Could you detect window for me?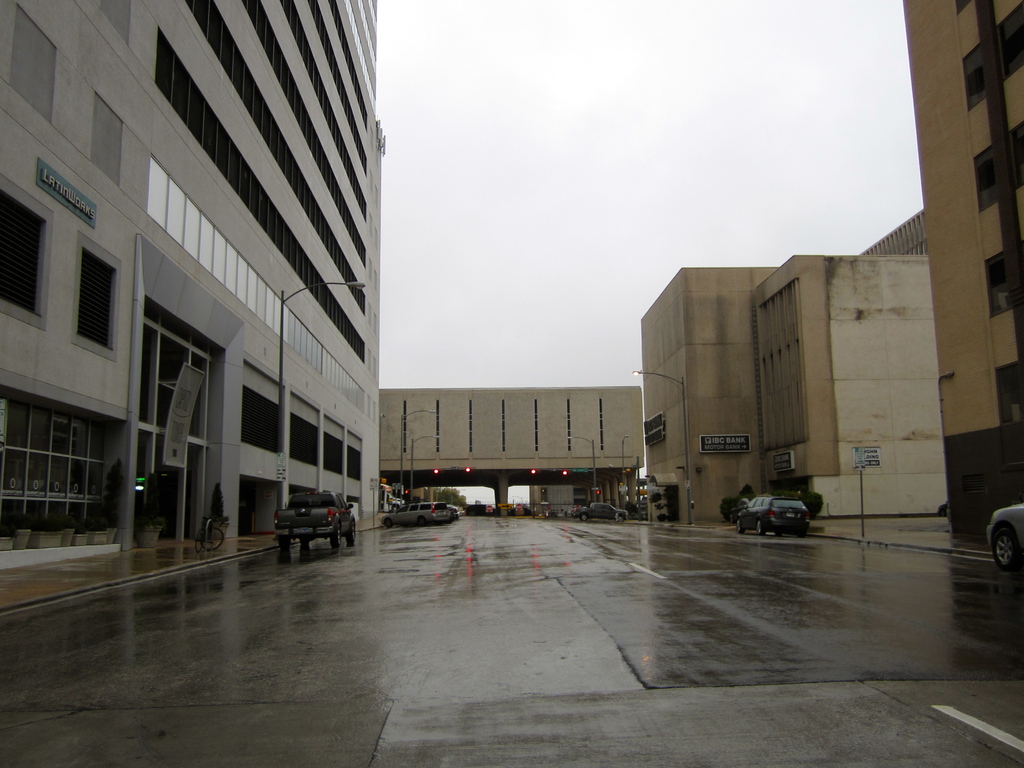
Detection result: 18:6:52:129.
